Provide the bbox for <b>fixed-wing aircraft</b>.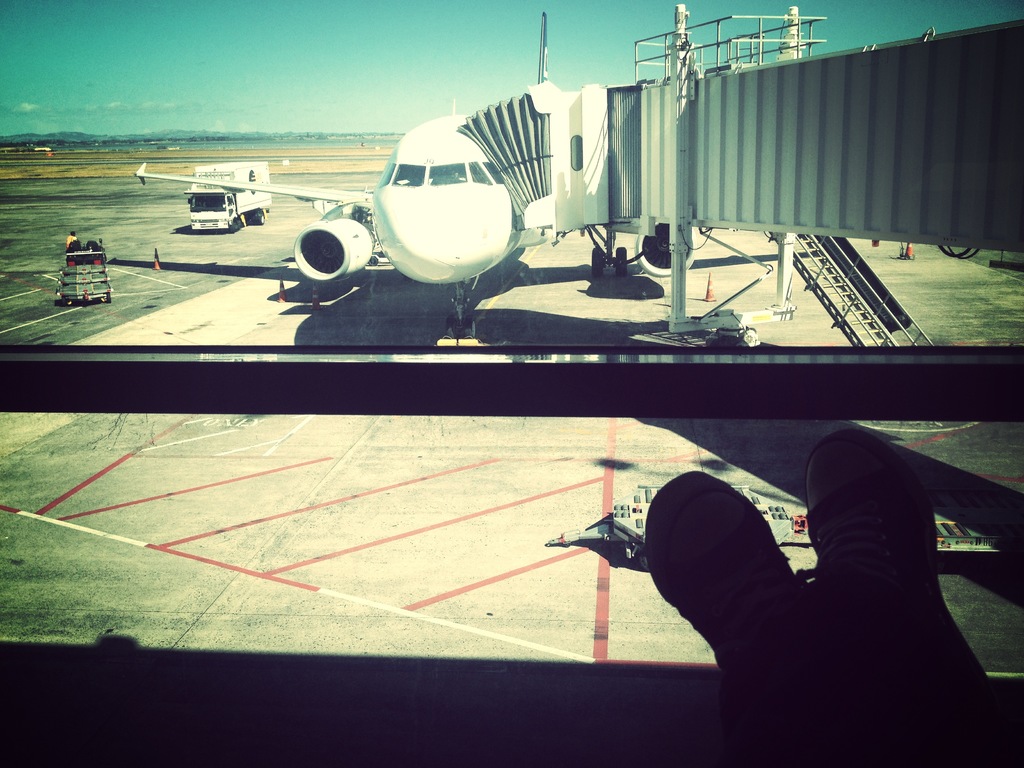
crop(131, 114, 698, 337).
